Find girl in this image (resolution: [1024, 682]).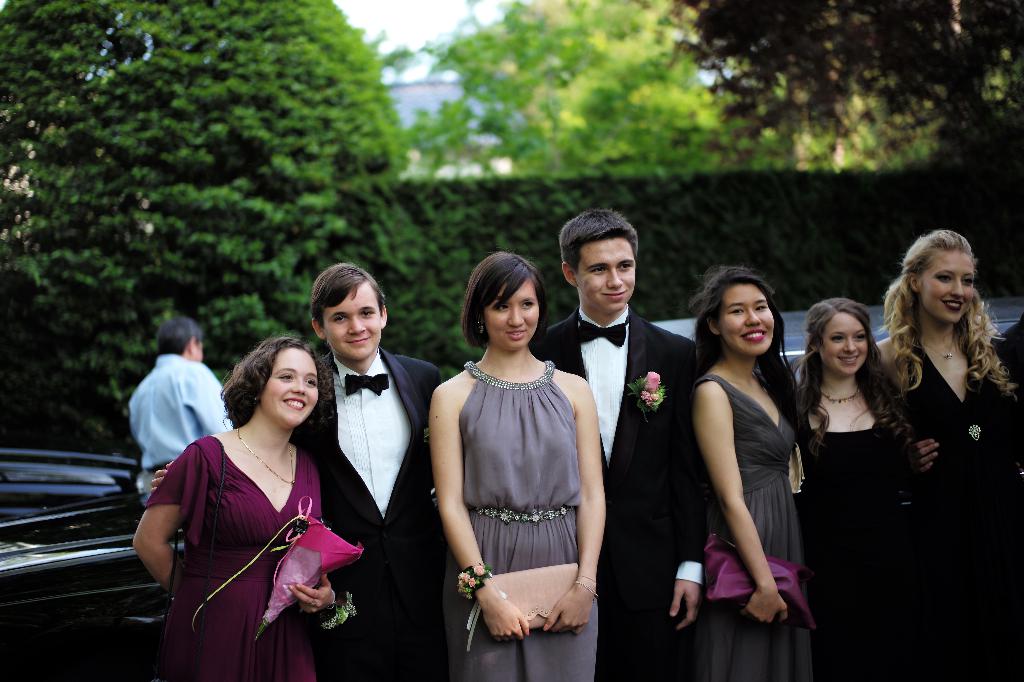
locate(790, 297, 919, 681).
